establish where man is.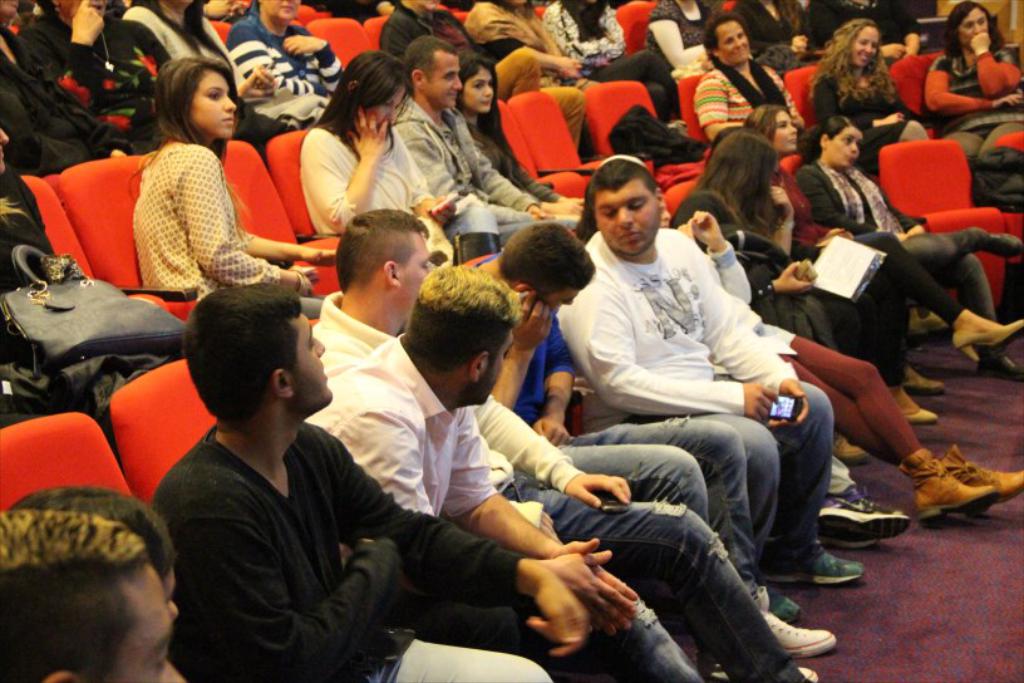
Established at 0,507,183,682.
